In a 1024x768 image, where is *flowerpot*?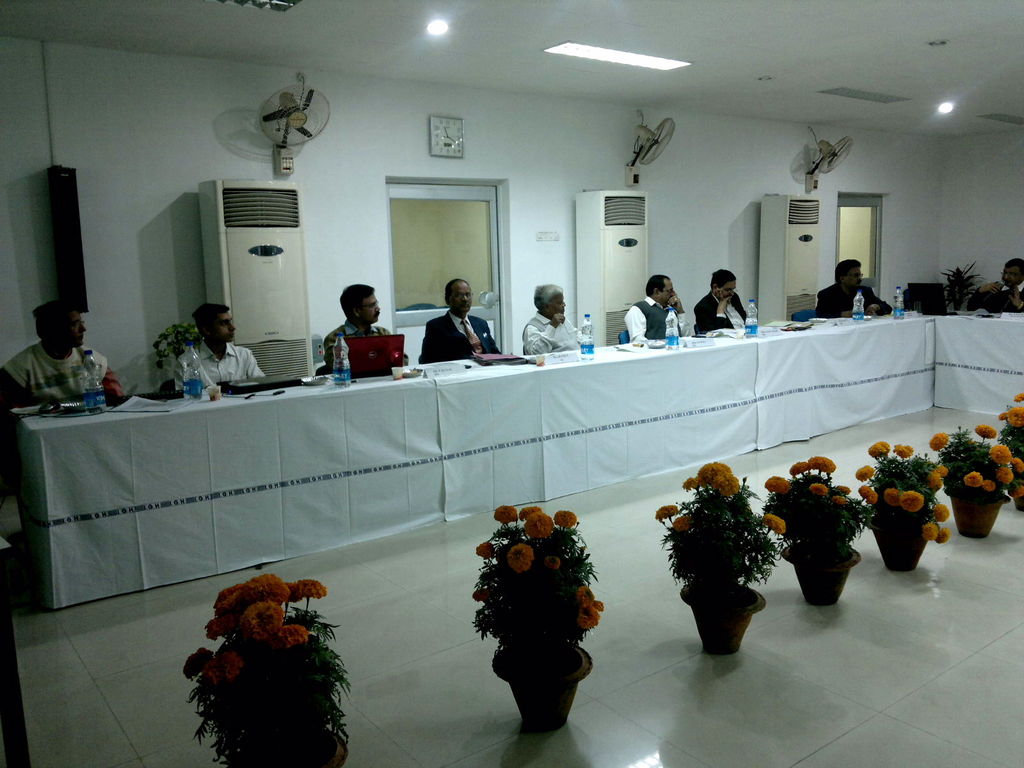
[left=490, top=632, right=598, bottom=725].
